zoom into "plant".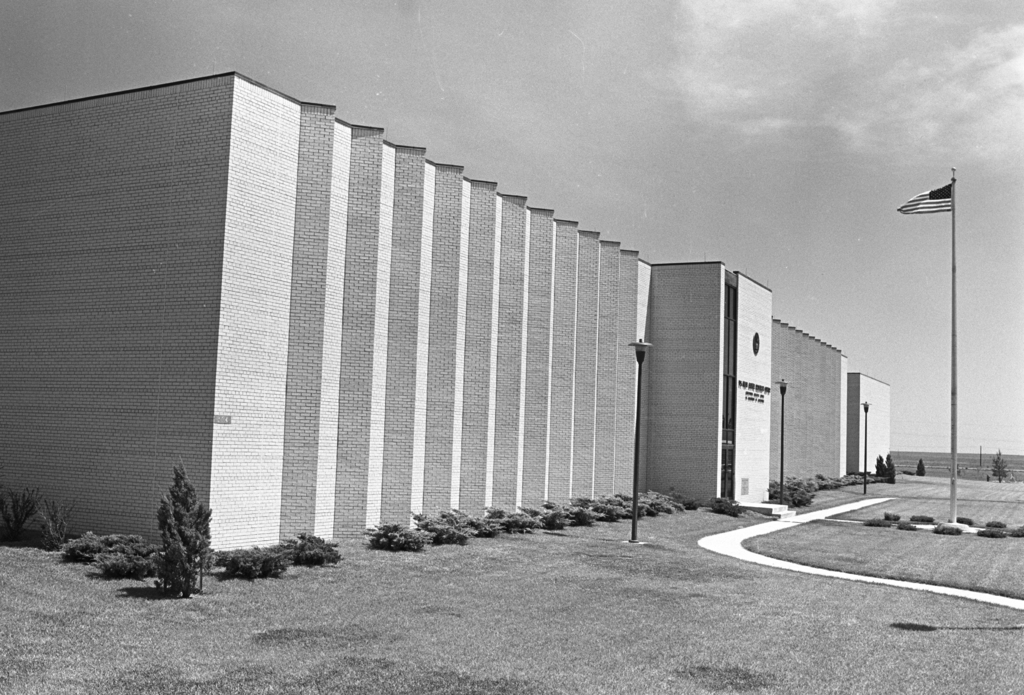
Zoom target: left=363, top=522, right=435, bottom=550.
